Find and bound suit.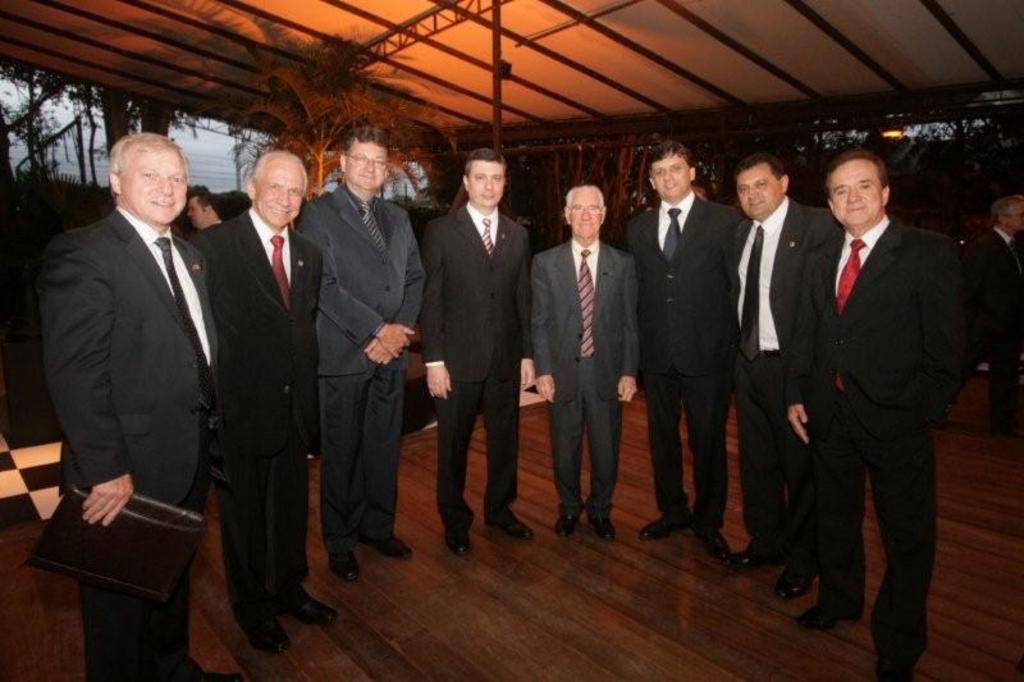
Bound: [777, 211, 972, 653].
